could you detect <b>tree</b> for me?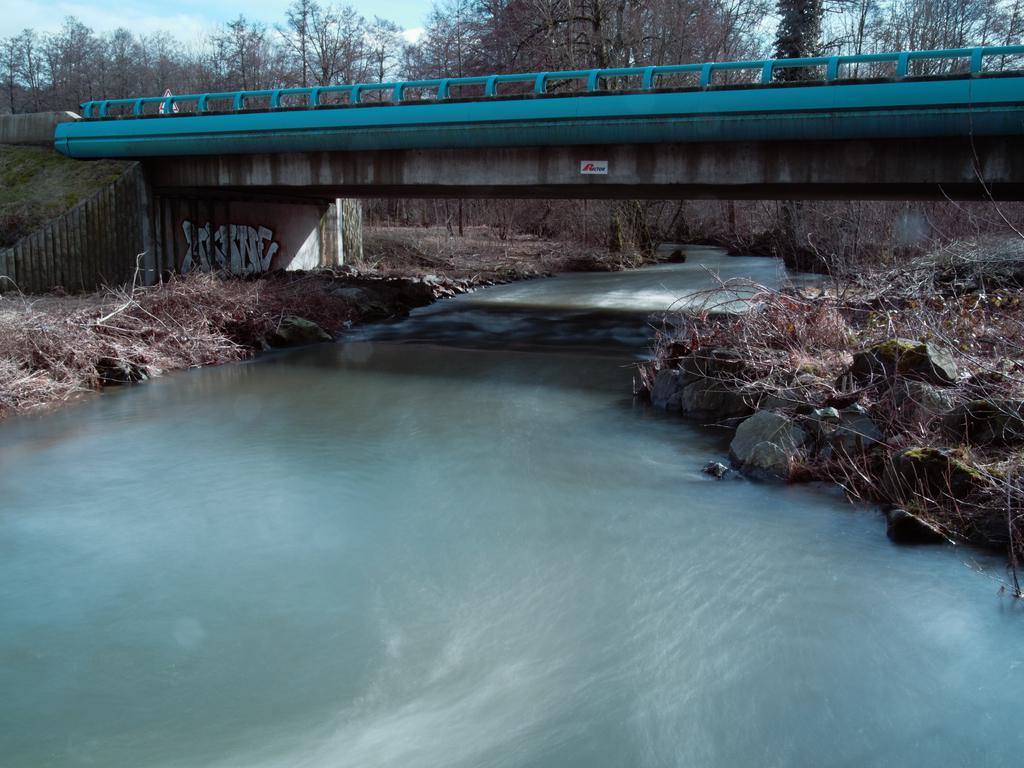
Detection result: (left=274, top=0, right=333, bottom=121).
